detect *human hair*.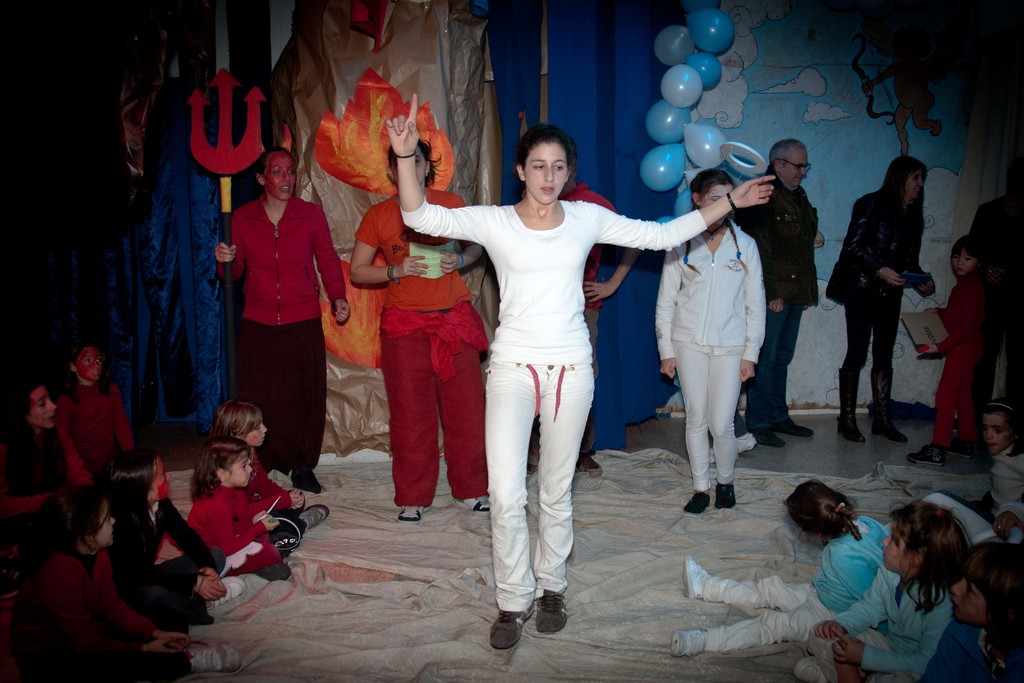
Detected at crop(968, 545, 1023, 664).
